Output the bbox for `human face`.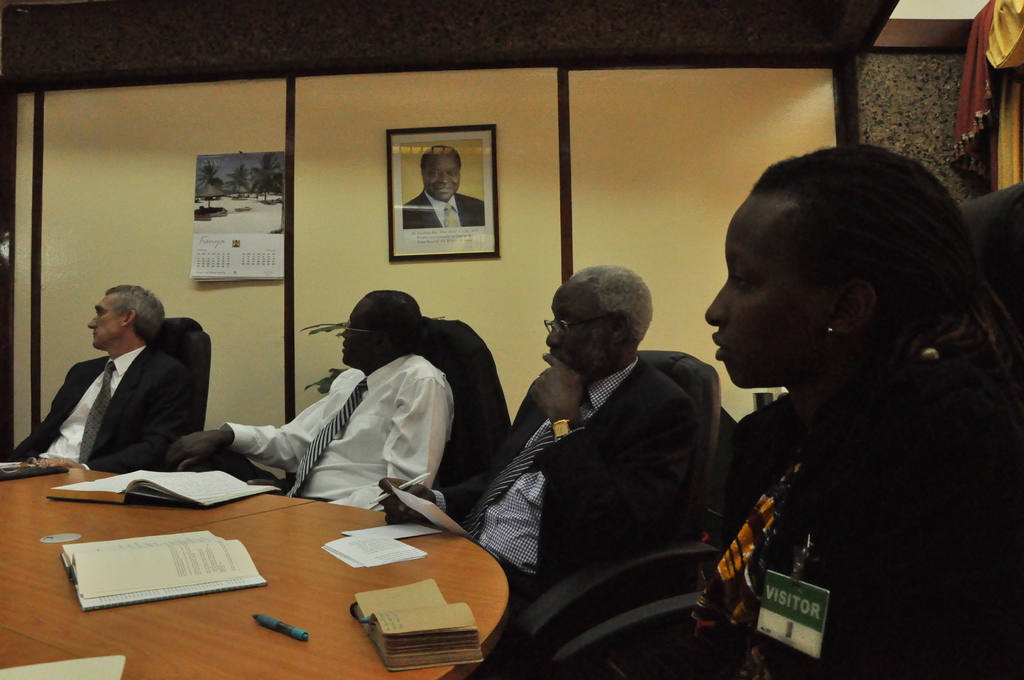
<bbox>336, 295, 377, 369</bbox>.
